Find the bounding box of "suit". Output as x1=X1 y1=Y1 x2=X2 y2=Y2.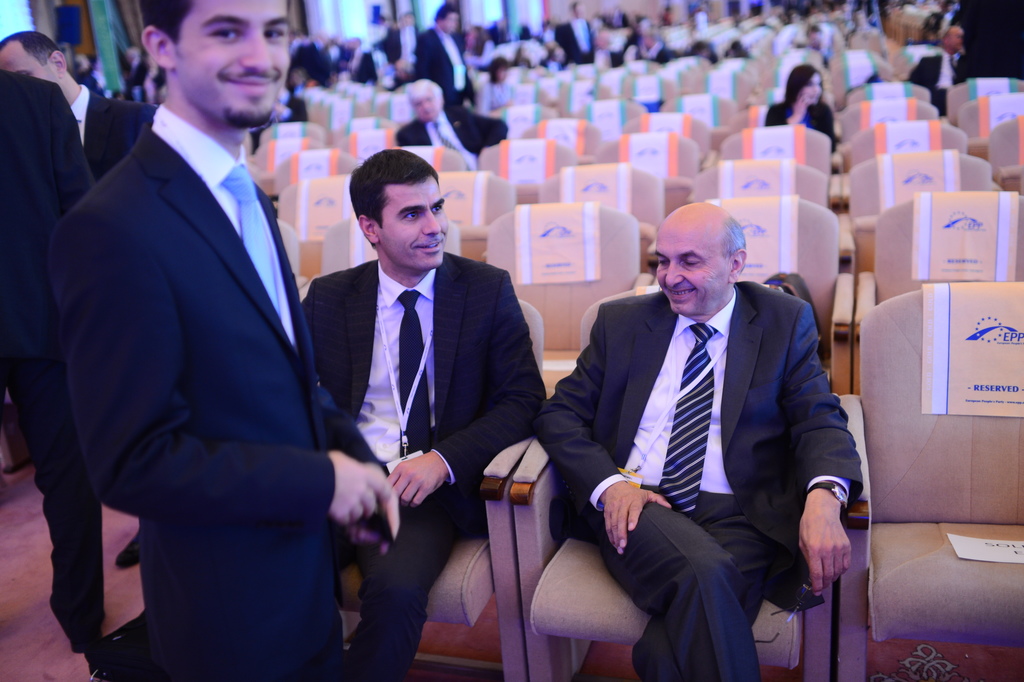
x1=301 y1=250 x2=545 y2=681.
